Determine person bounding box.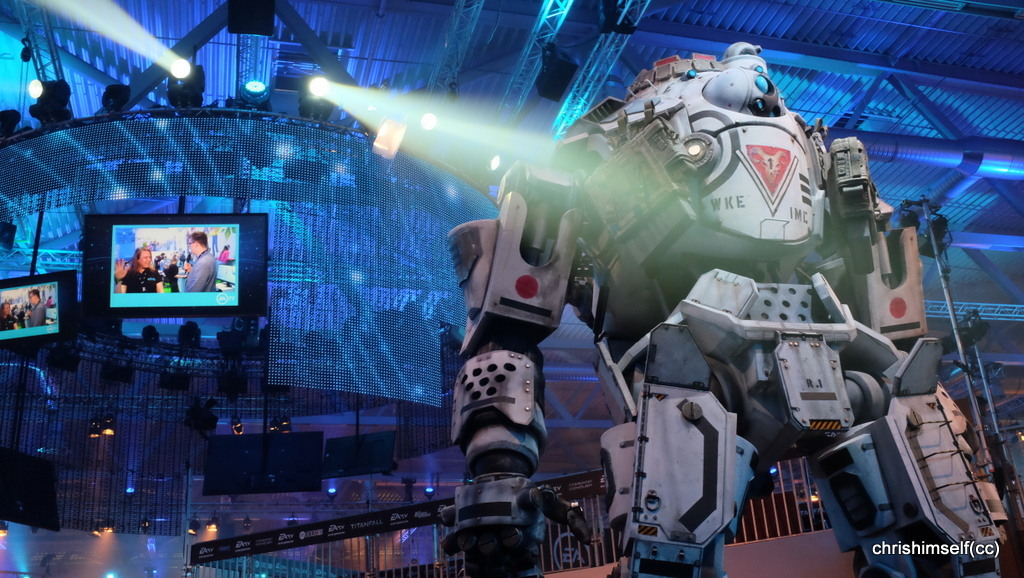
Determined: [182,229,221,291].
